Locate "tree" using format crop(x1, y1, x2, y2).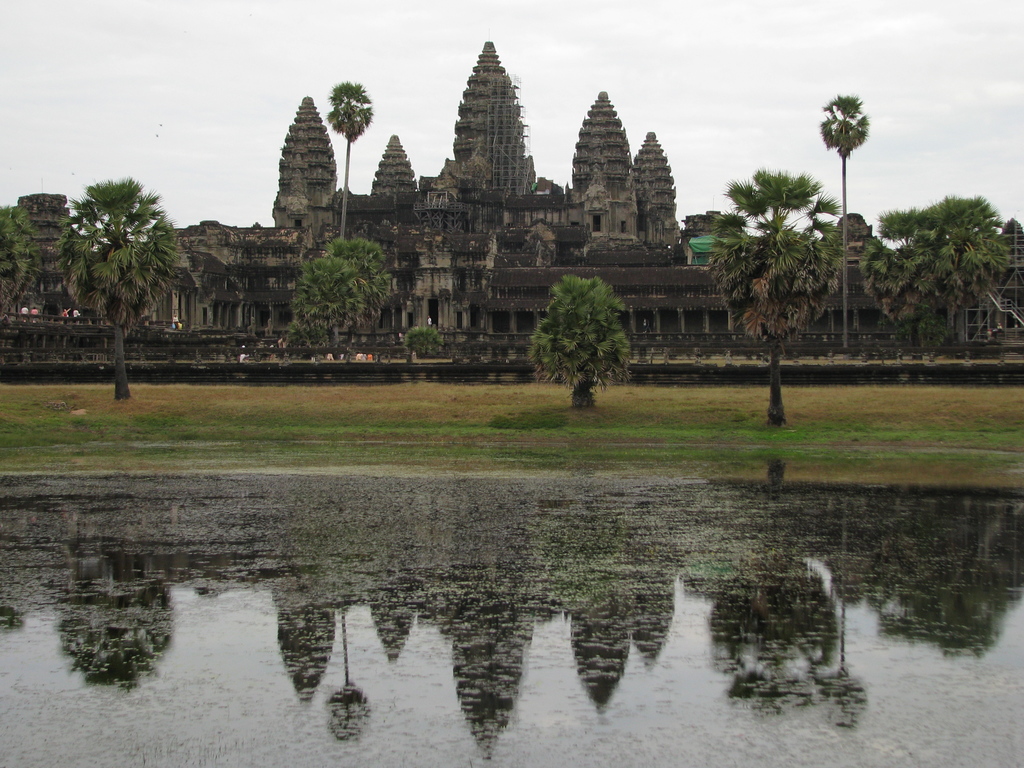
crop(820, 92, 869, 357).
